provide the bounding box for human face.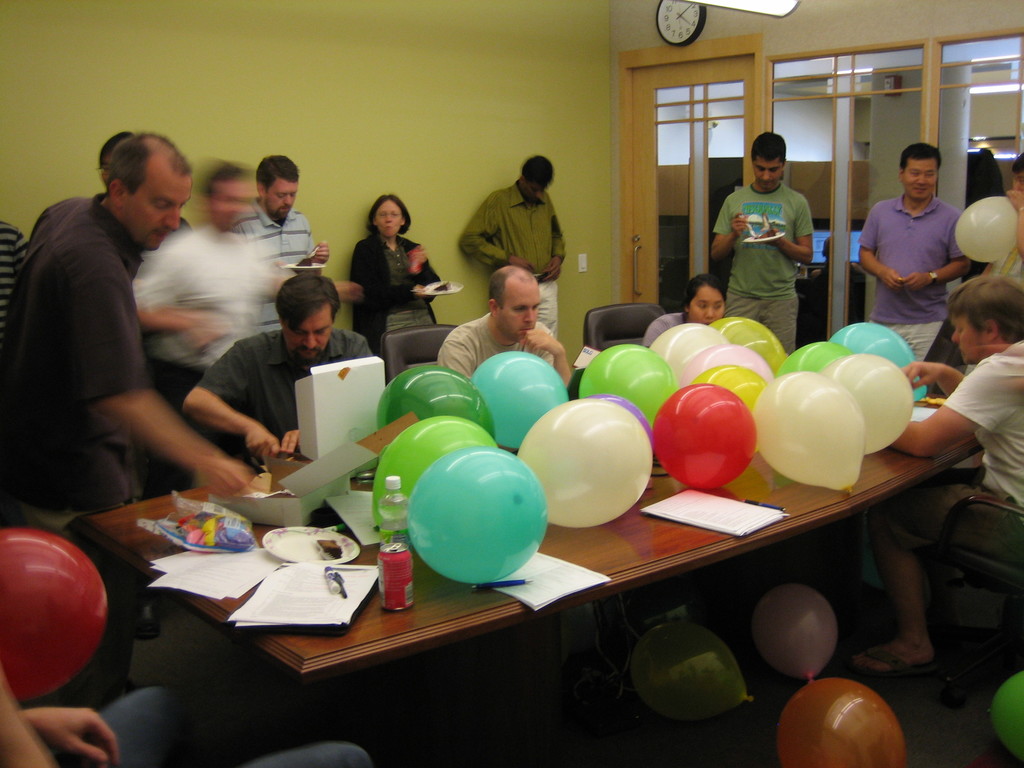
[left=952, top=312, right=986, bottom=367].
